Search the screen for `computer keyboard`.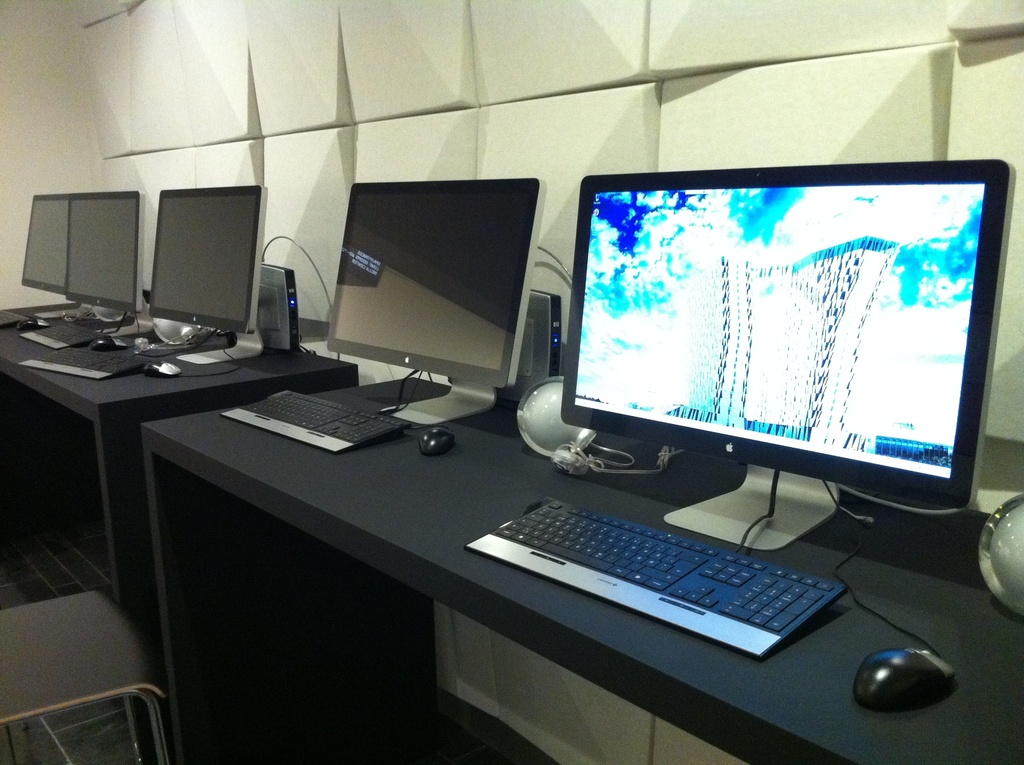
Found at left=19, top=309, right=124, bottom=350.
